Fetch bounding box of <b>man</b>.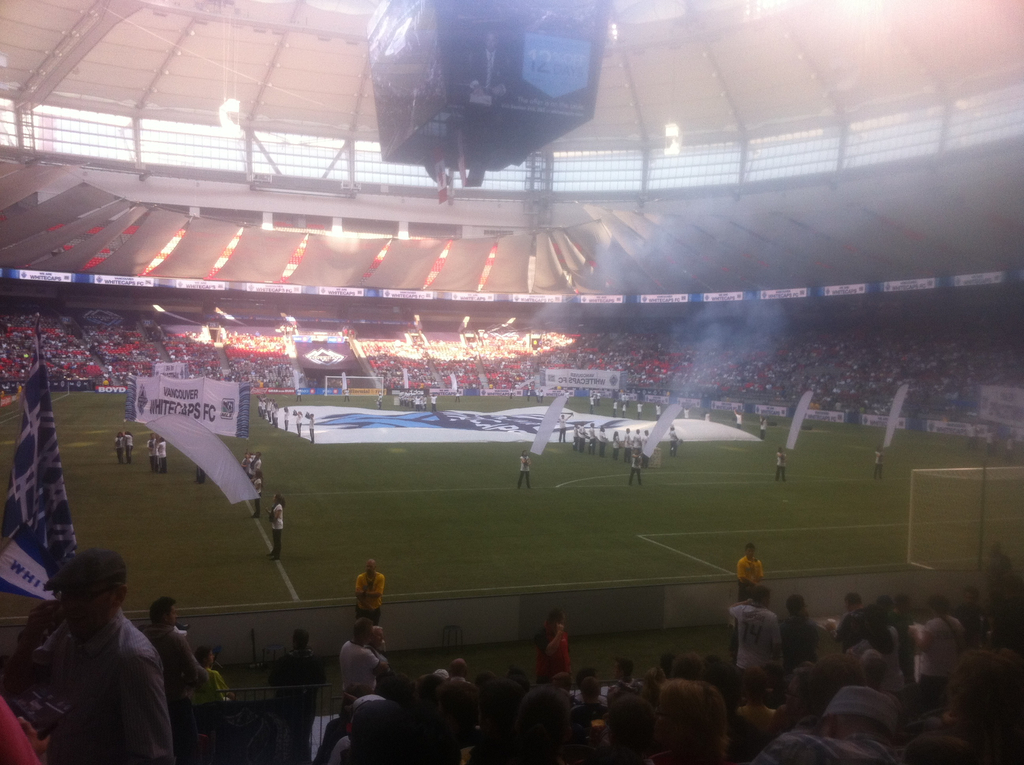
Bbox: (735, 411, 747, 430).
